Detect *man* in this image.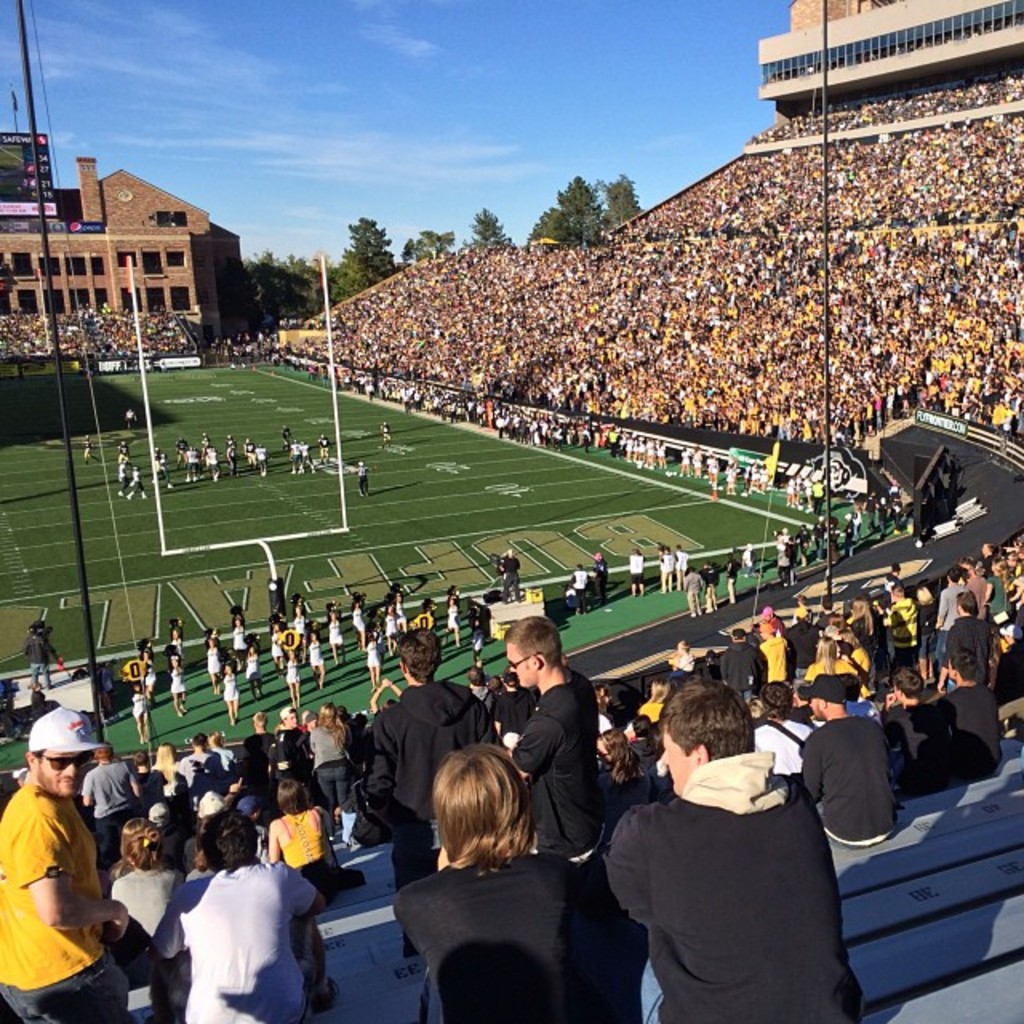
Detection: 80,744,136,859.
